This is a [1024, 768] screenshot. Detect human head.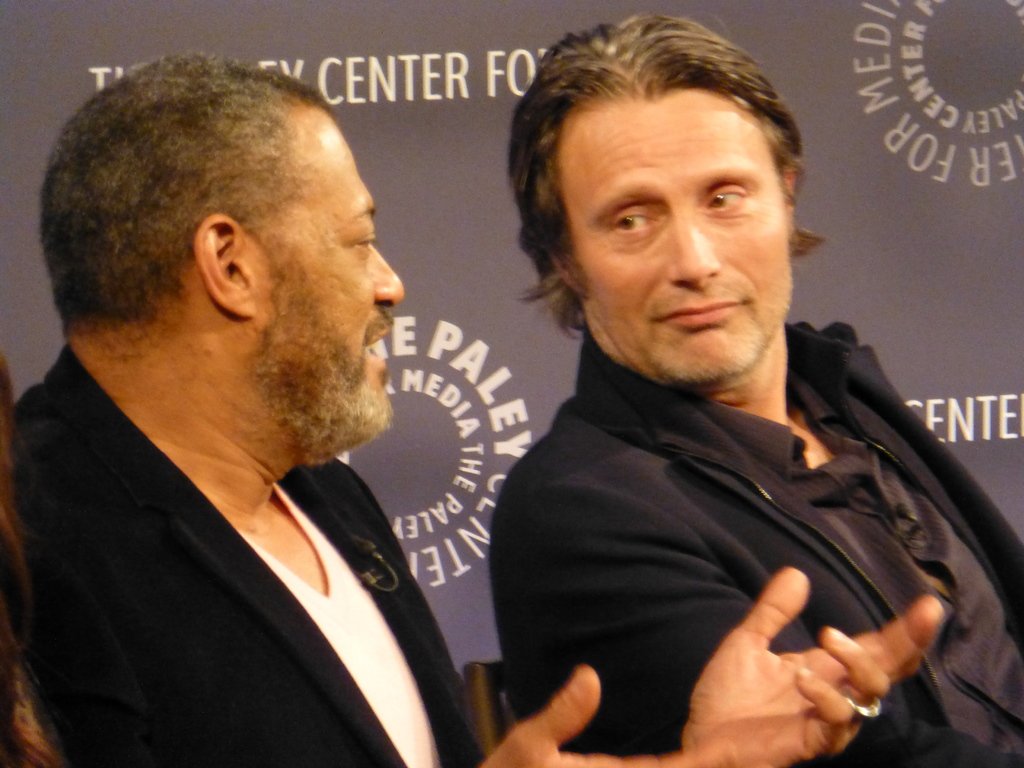
49,56,397,442.
